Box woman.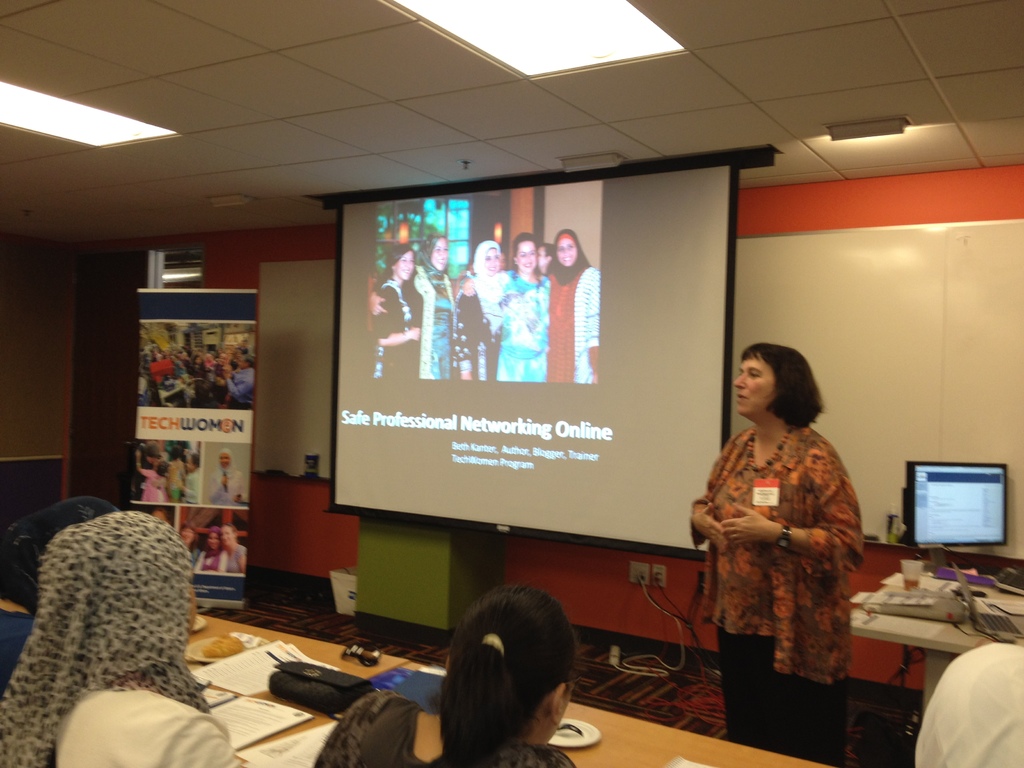
region(500, 229, 554, 387).
